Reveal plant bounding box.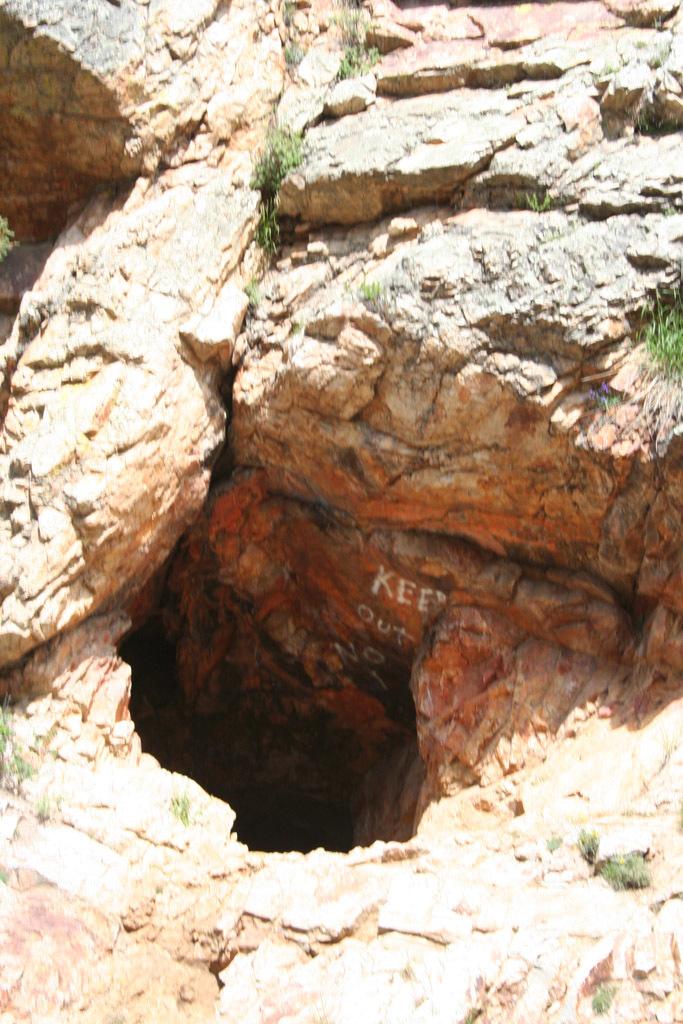
Revealed: <box>357,276,381,306</box>.
